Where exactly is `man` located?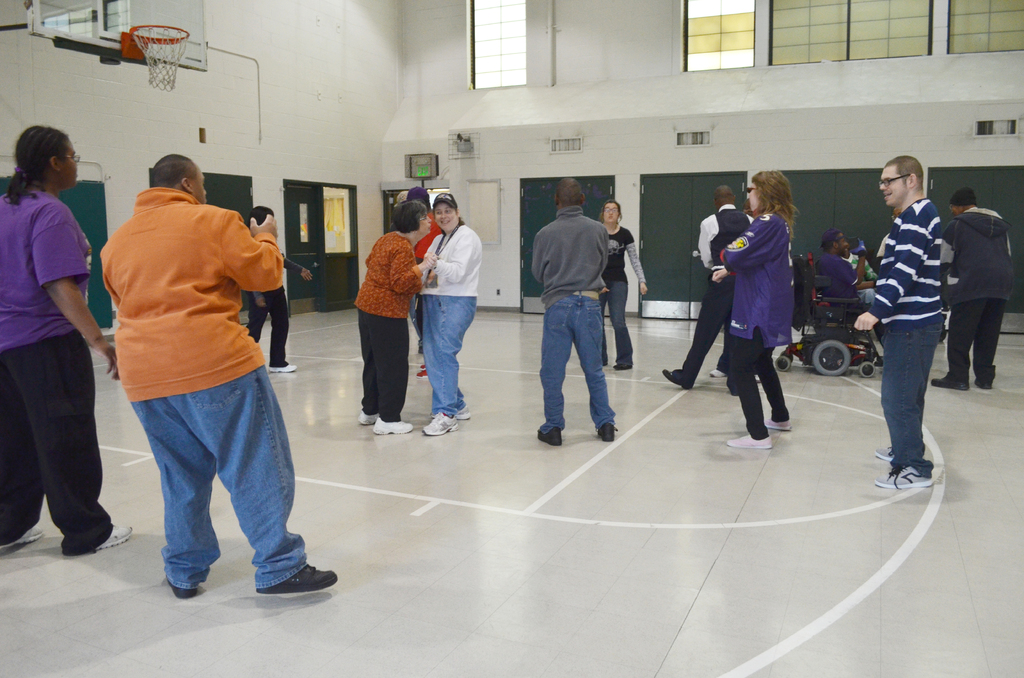
Its bounding box is box=[76, 118, 311, 610].
